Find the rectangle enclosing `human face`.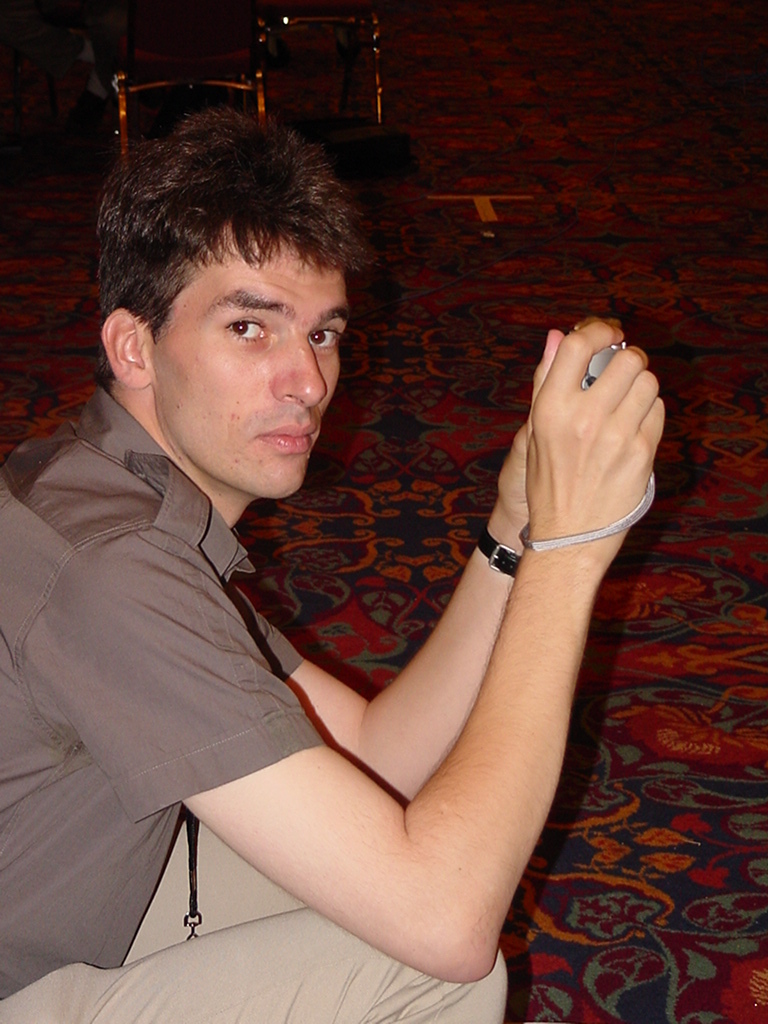
<region>143, 249, 347, 502</region>.
